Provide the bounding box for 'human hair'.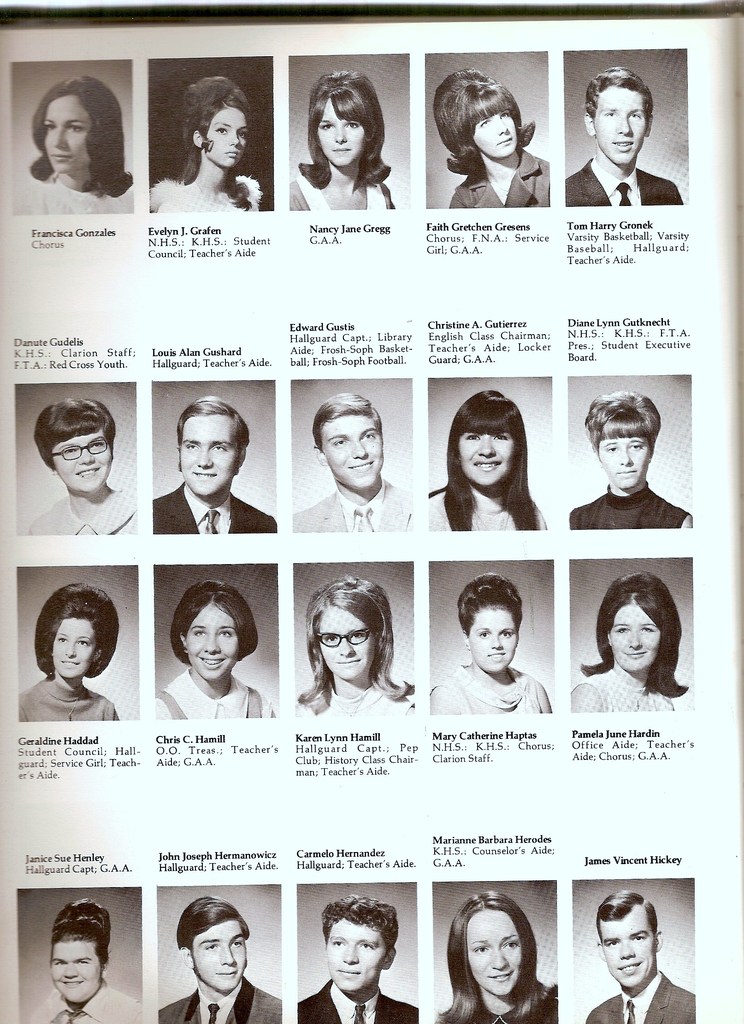
left=319, top=889, right=400, bottom=956.
